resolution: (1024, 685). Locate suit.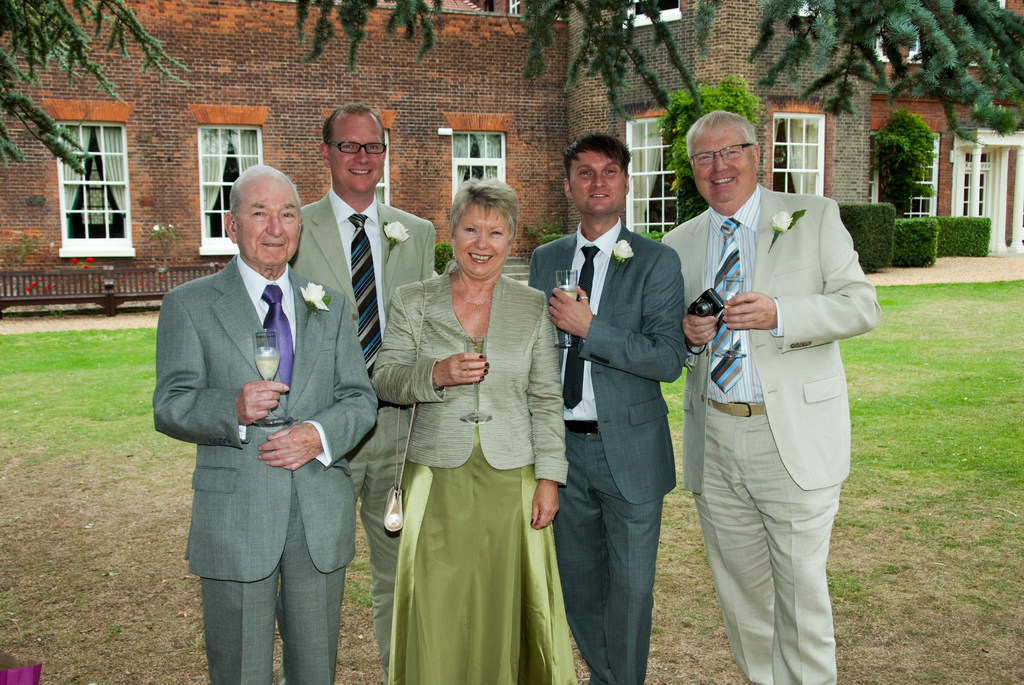
671:123:876:661.
